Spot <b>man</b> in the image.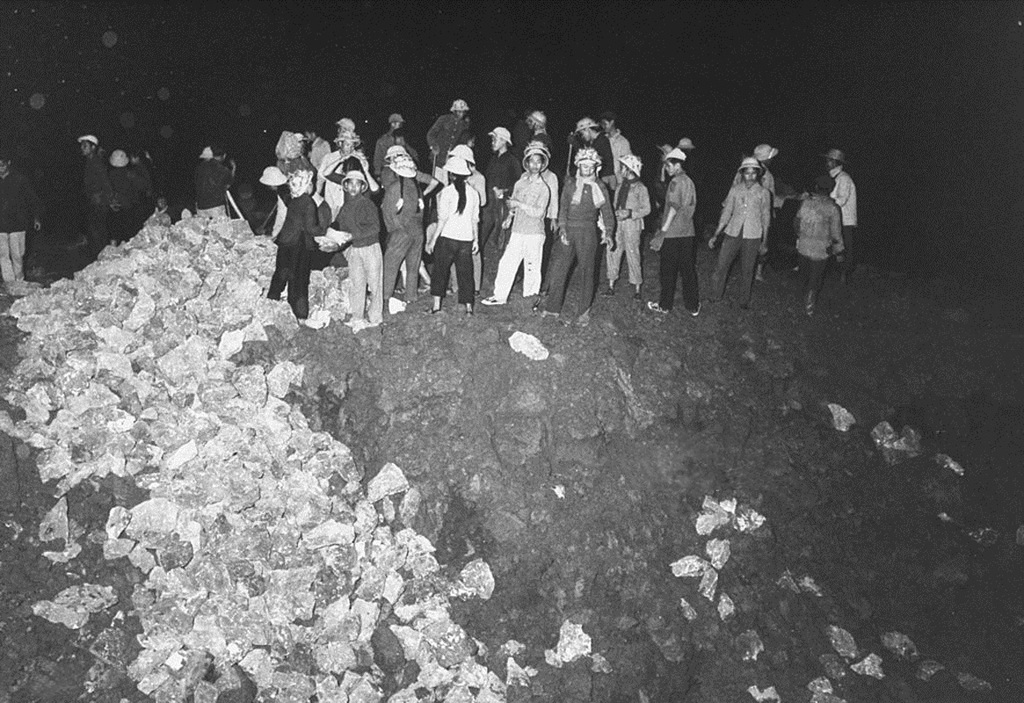
<b>man</b> found at 374, 112, 404, 184.
